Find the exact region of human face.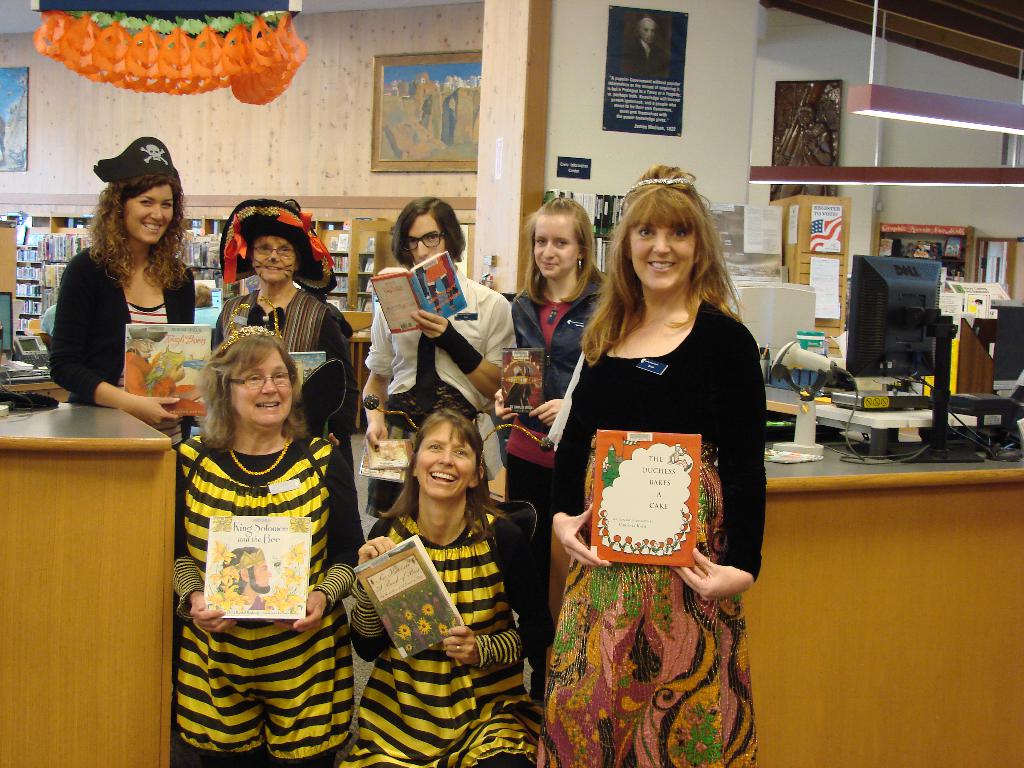
Exact region: box=[252, 237, 301, 283].
